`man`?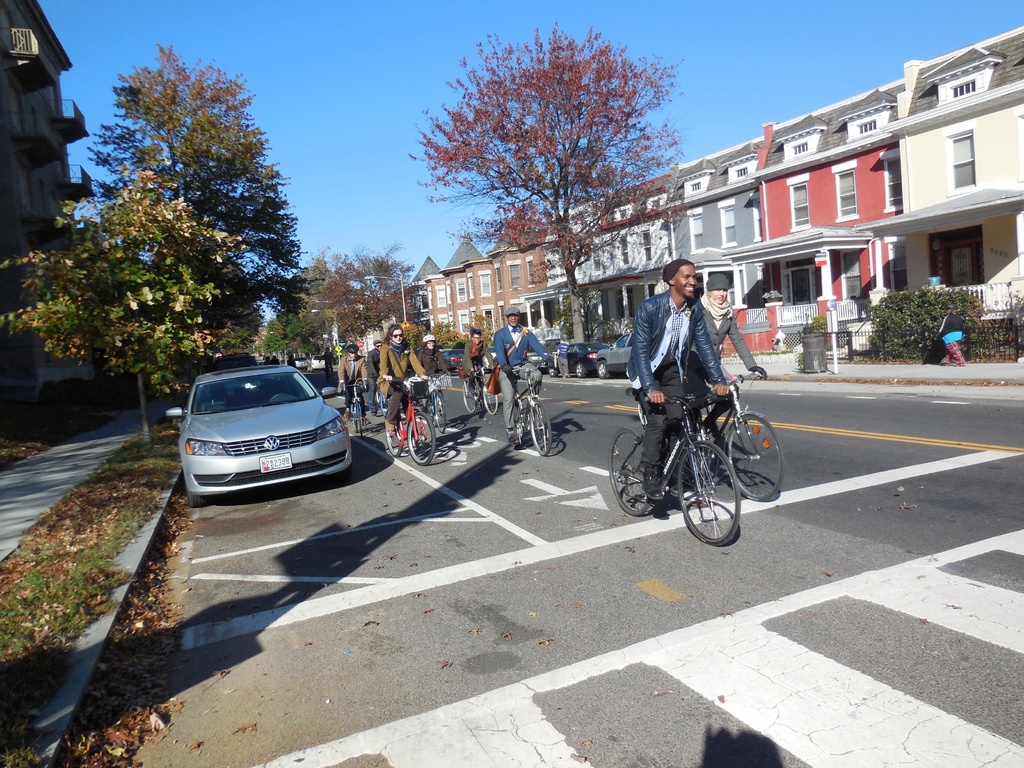
<region>678, 271, 771, 474</region>
